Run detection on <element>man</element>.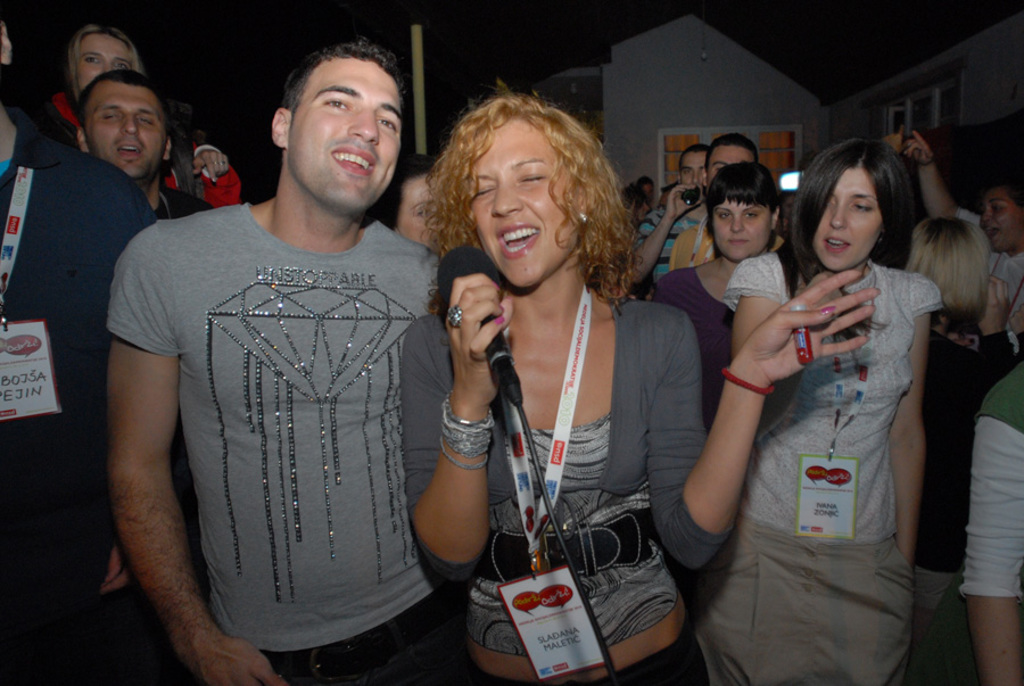
Result: detection(639, 176, 651, 208).
